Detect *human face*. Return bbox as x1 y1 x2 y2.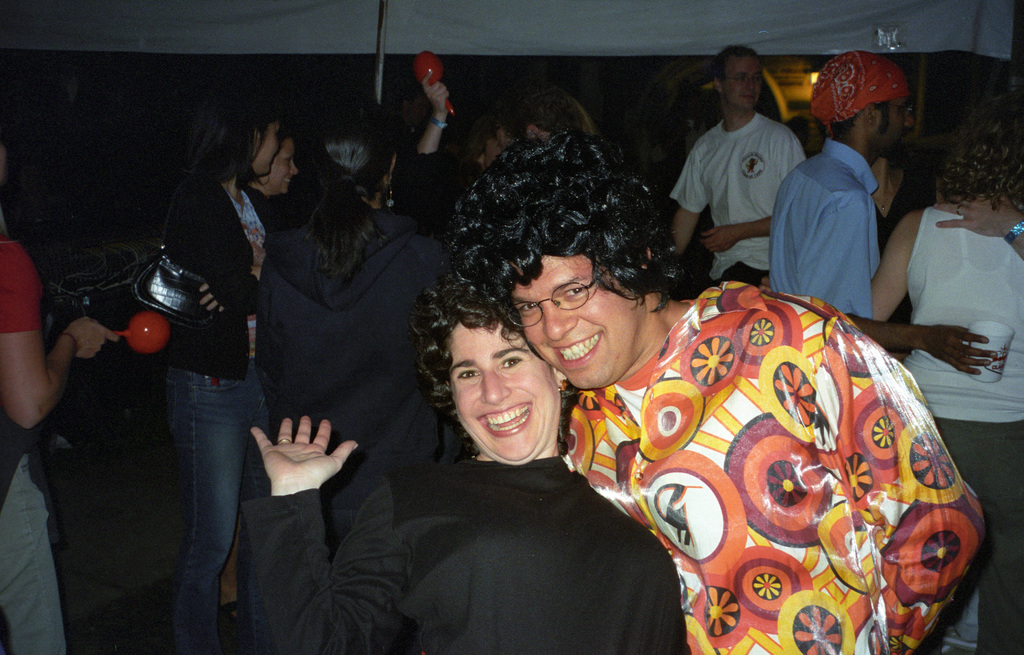
874 88 916 161.
